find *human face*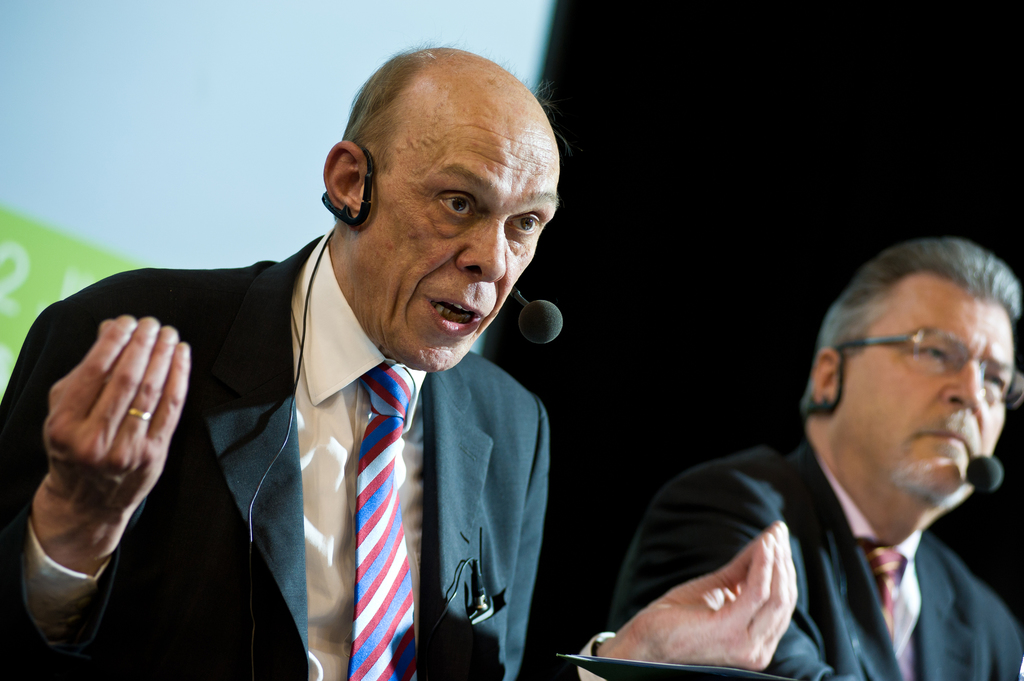
{"x1": 350, "y1": 124, "x2": 566, "y2": 377}
